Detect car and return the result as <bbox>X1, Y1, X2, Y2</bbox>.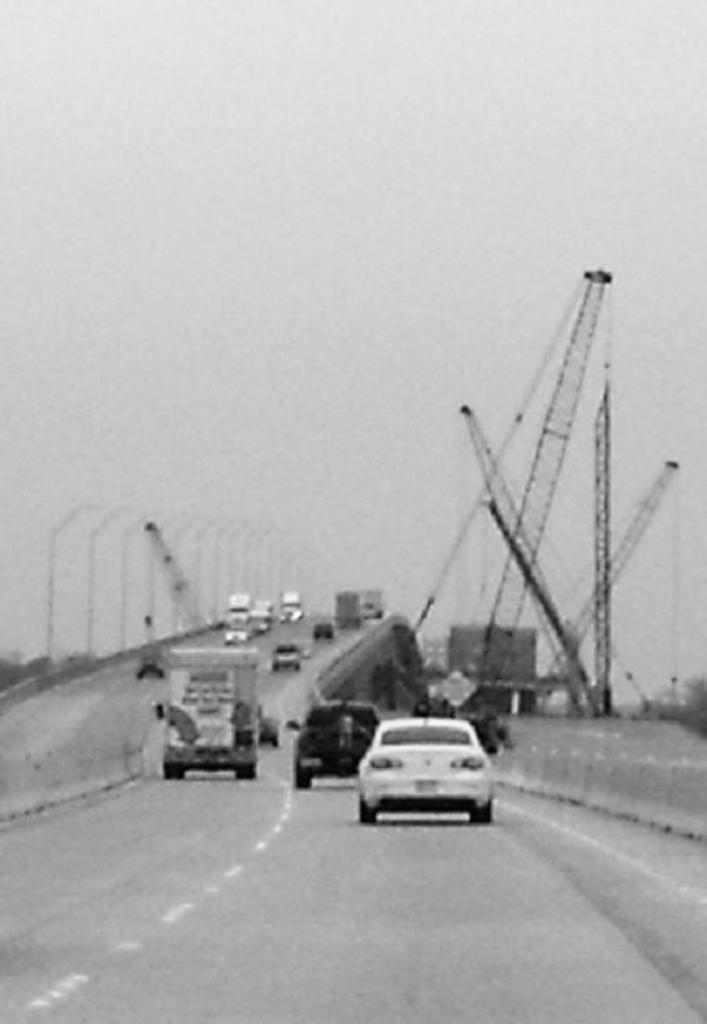
<bbox>272, 645, 298, 667</bbox>.
